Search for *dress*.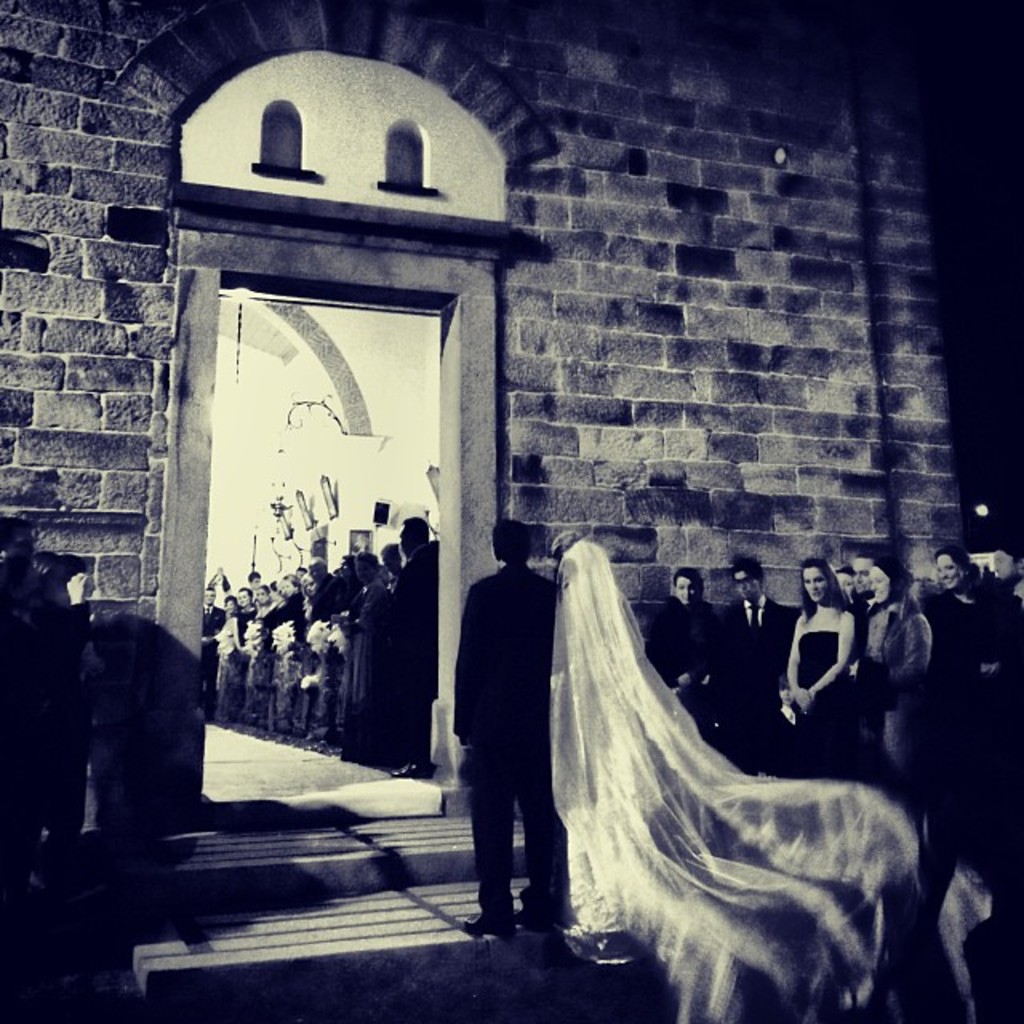
Found at bbox(549, 542, 914, 1022).
